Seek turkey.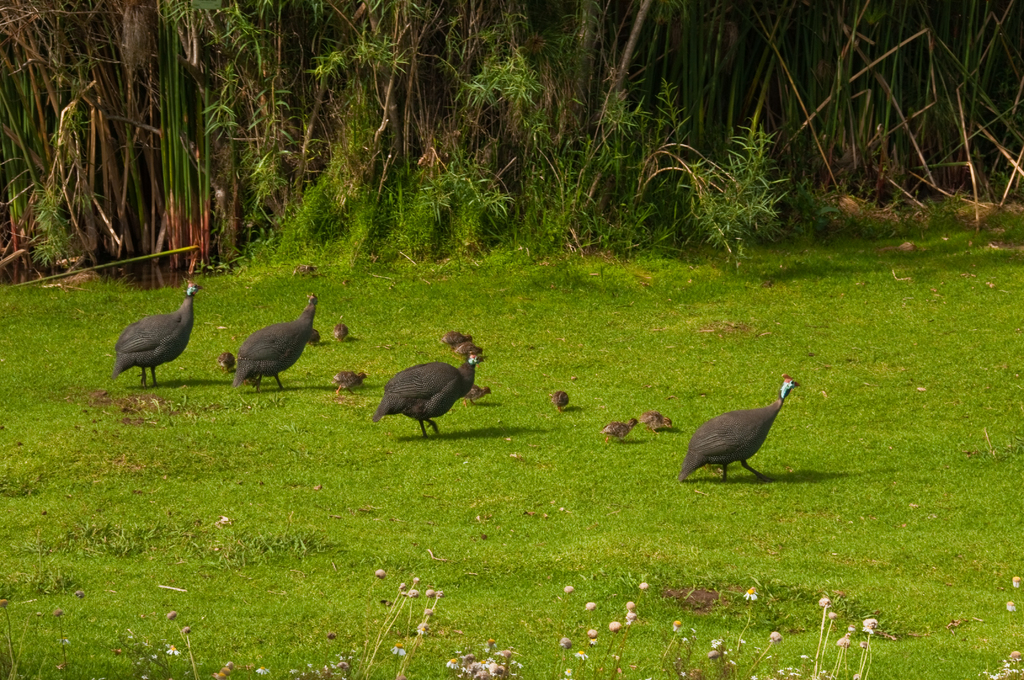
[x1=603, y1=417, x2=640, y2=441].
